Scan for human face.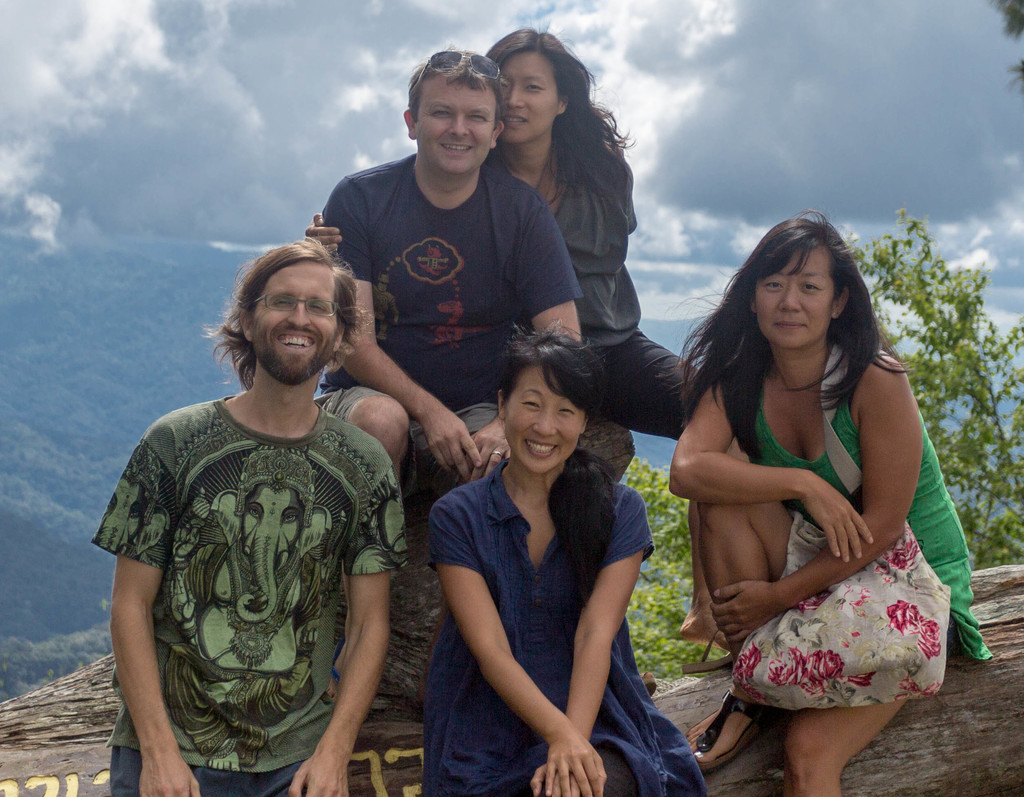
Scan result: x1=254, y1=257, x2=340, y2=382.
